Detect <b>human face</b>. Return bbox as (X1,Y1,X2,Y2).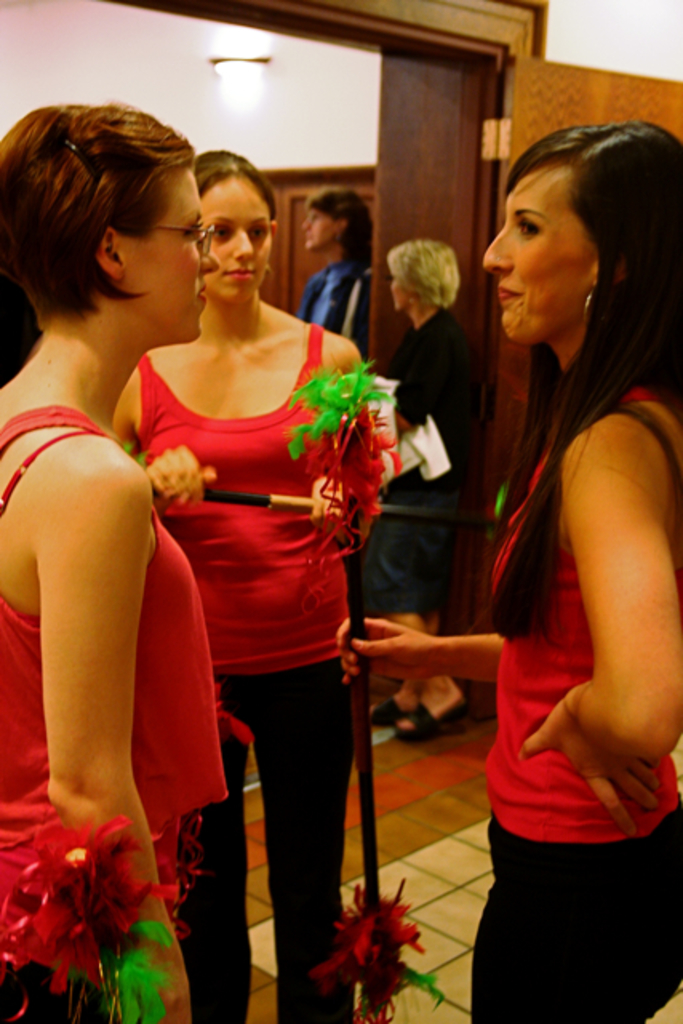
(480,157,600,347).
